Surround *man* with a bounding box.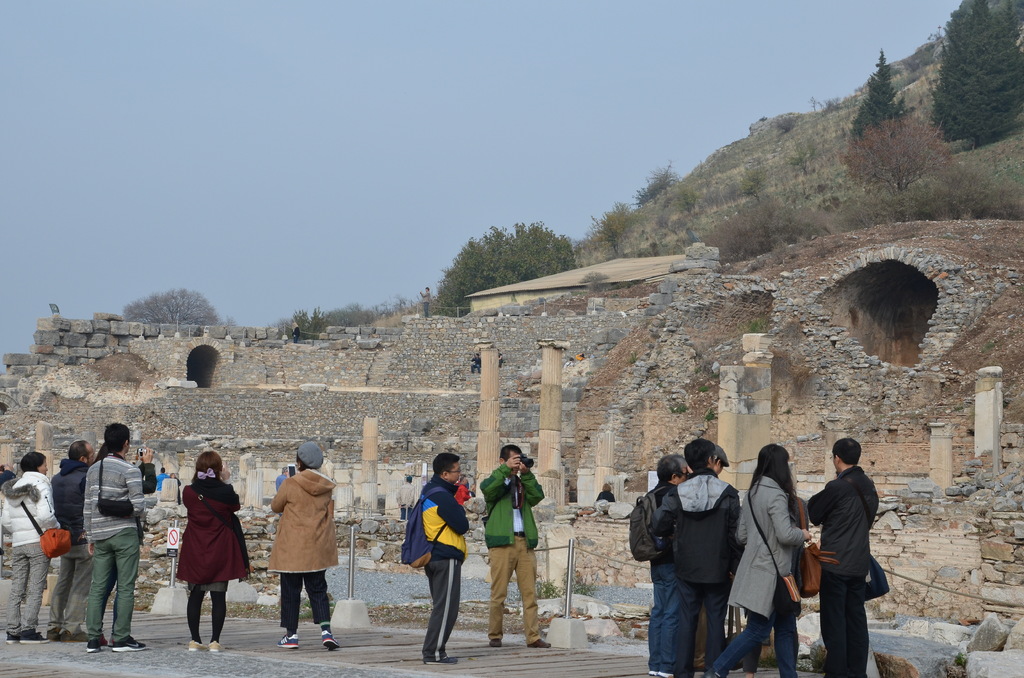
x1=797 y1=438 x2=893 y2=668.
